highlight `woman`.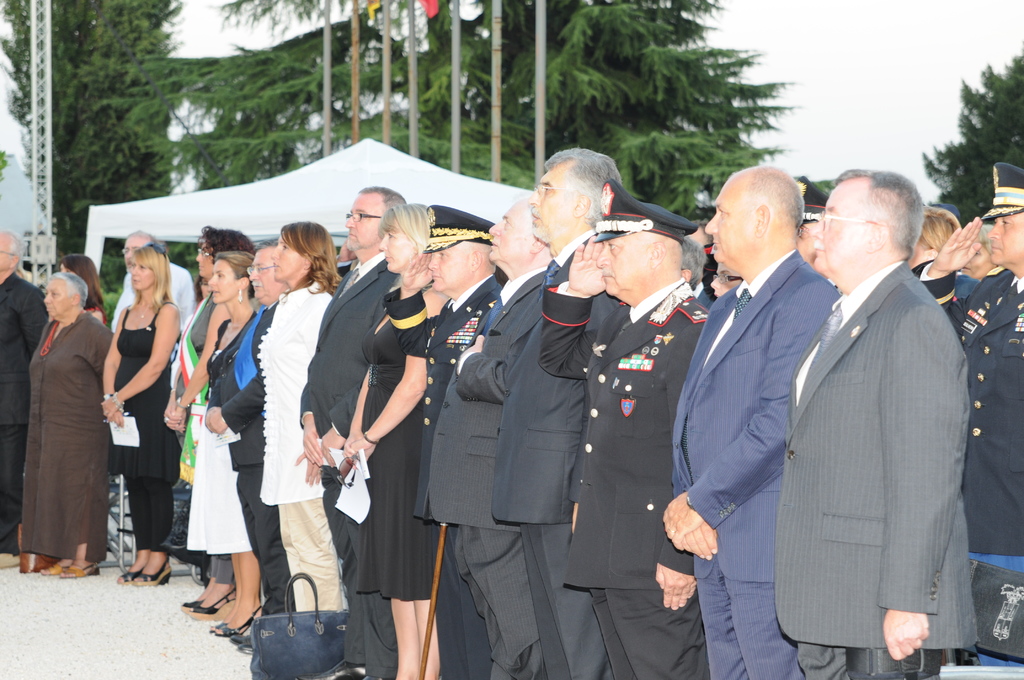
Highlighted region: <box>24,255,116,590</box>.
